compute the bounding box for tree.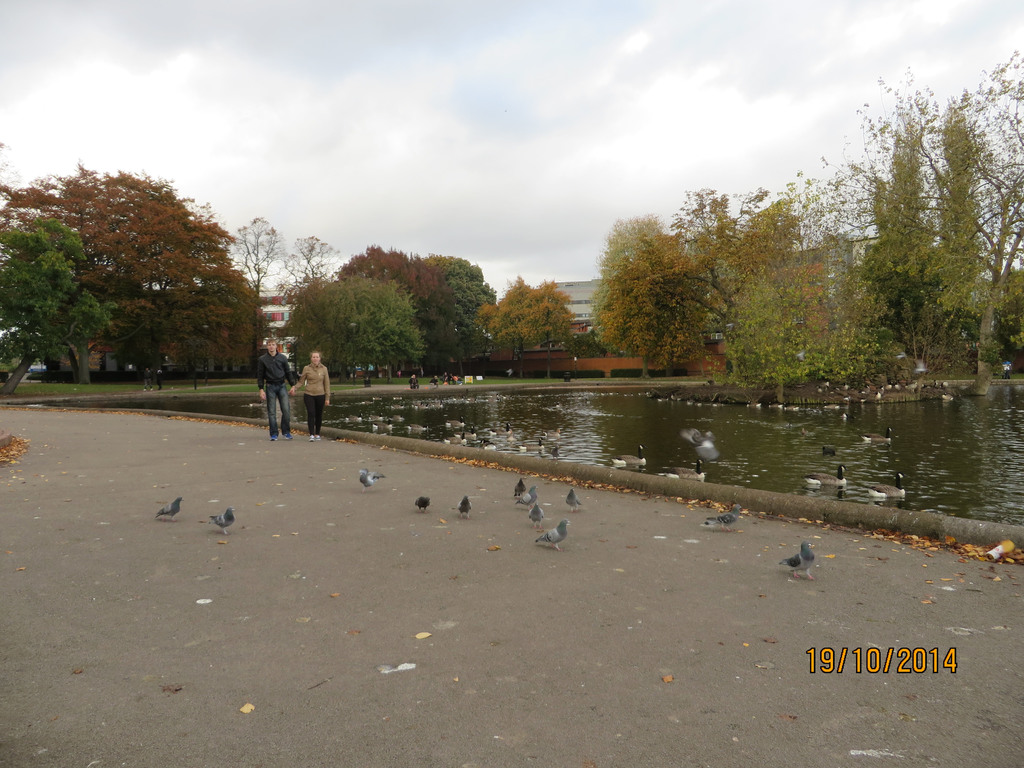
(x1=535, y1=279, x2=575, y2=383).
